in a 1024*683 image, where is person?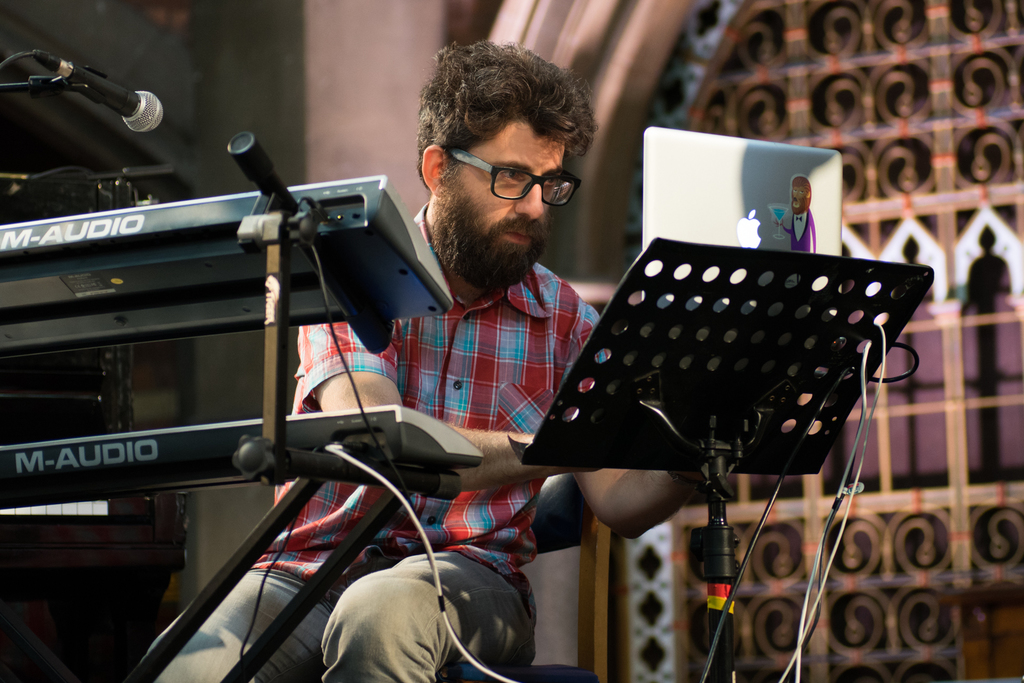
<bbox>772, 171, 821, 255</bbox>.
